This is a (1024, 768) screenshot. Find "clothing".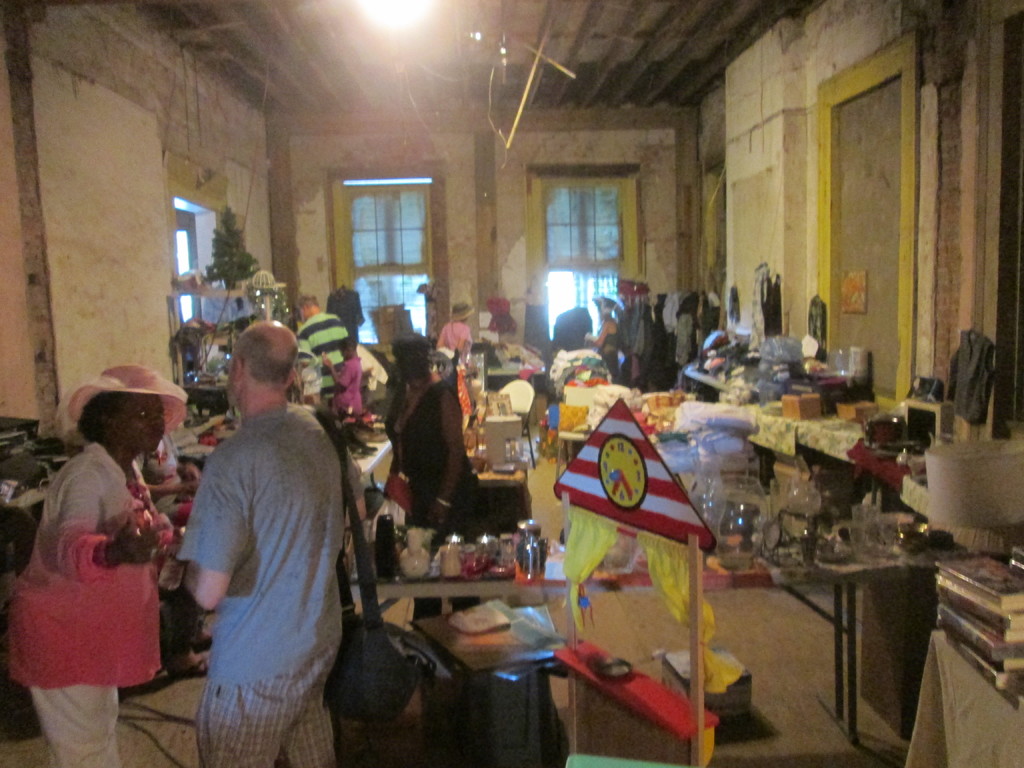
Bounding box: bbox(381, 375, 500, 525).
